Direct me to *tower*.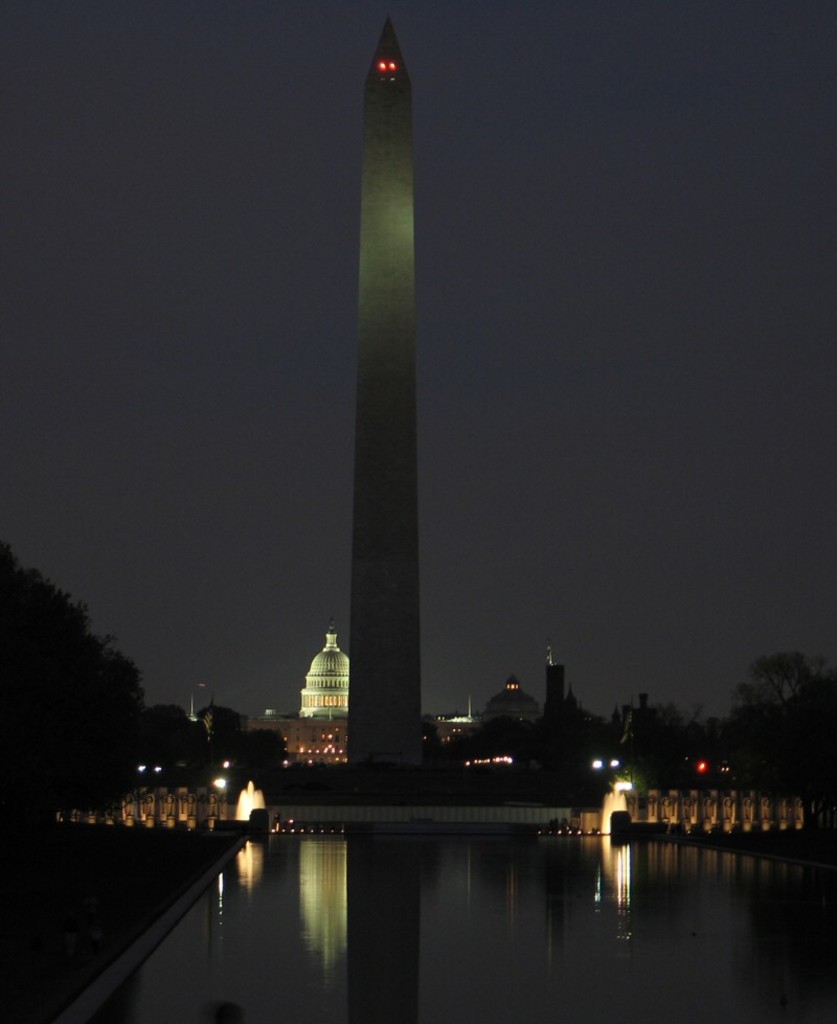
Direction: 297:622:350:724.
